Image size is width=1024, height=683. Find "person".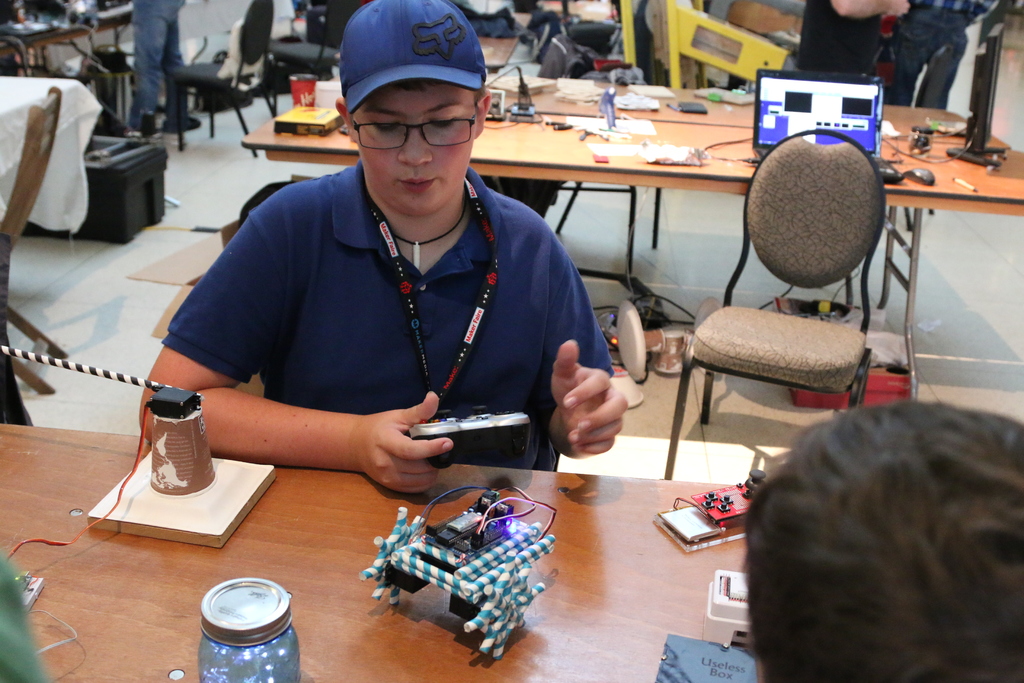
[left=836, top=0, right=1000, bottom=109].
